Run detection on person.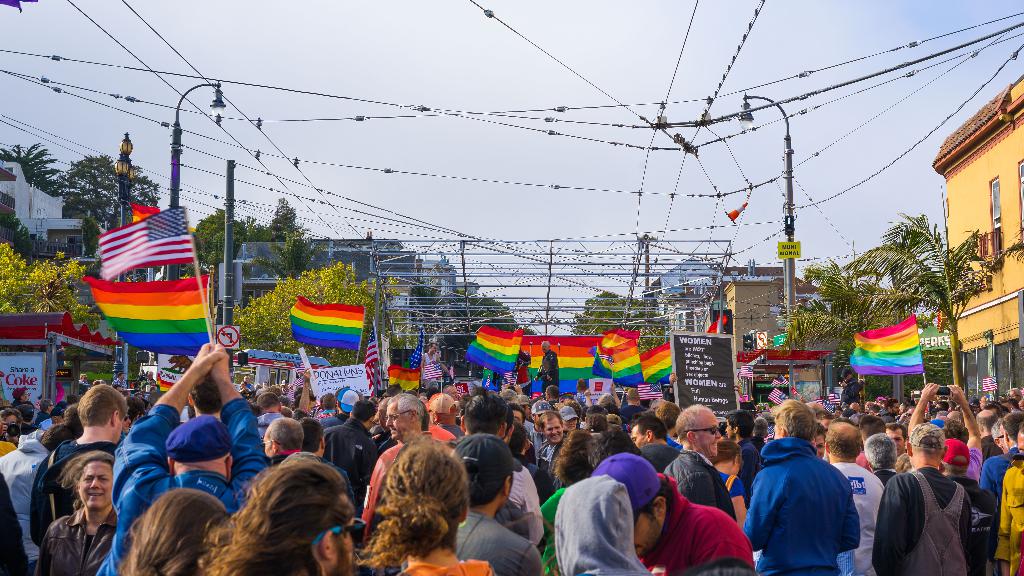
Result: <region>538, 472, 655, 575</region>.
